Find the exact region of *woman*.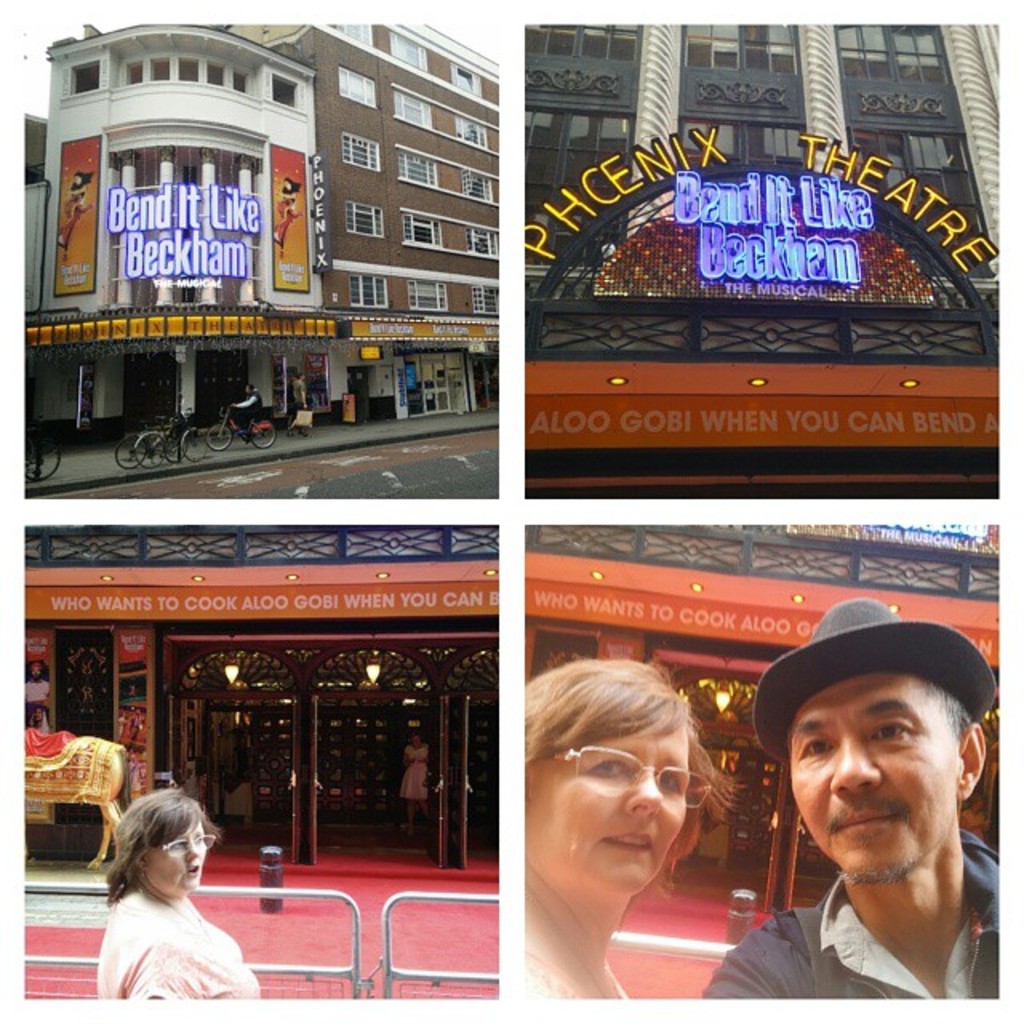
Exact region: bbox(59, 792, 259, 1016).
